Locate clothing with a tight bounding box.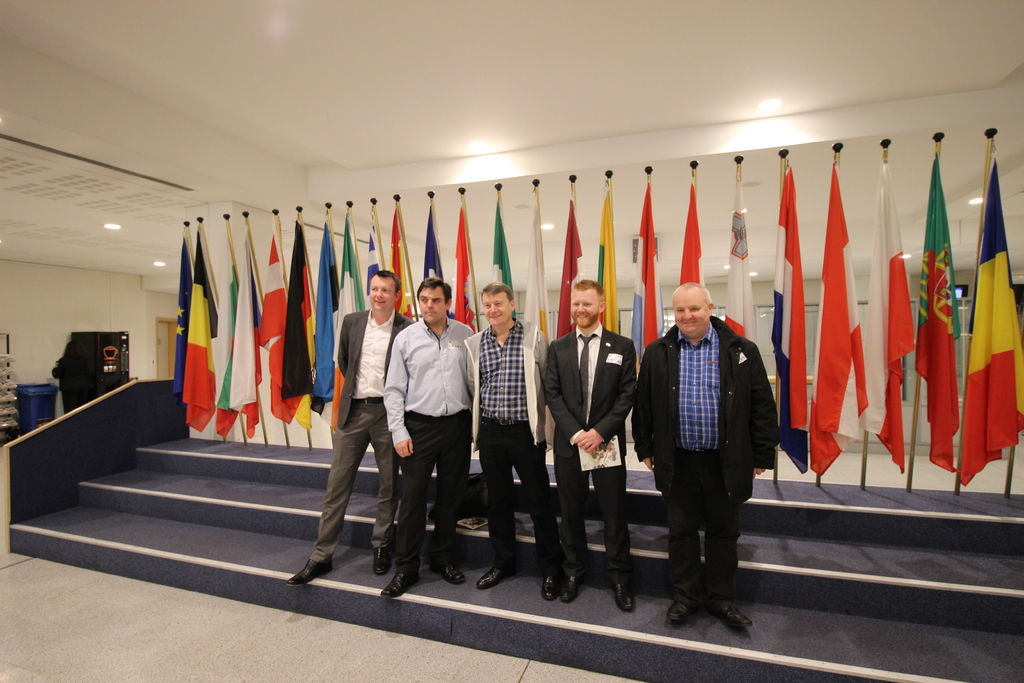
region(378, 309, 484, 559).
